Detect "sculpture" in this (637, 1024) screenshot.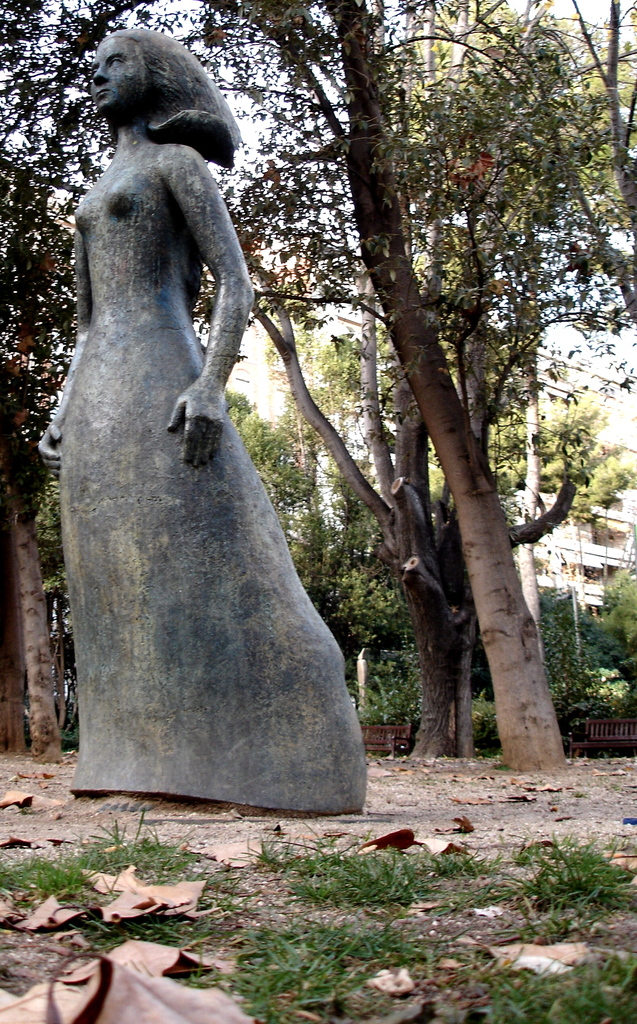
Detection: (44, 0, 343, 834).
